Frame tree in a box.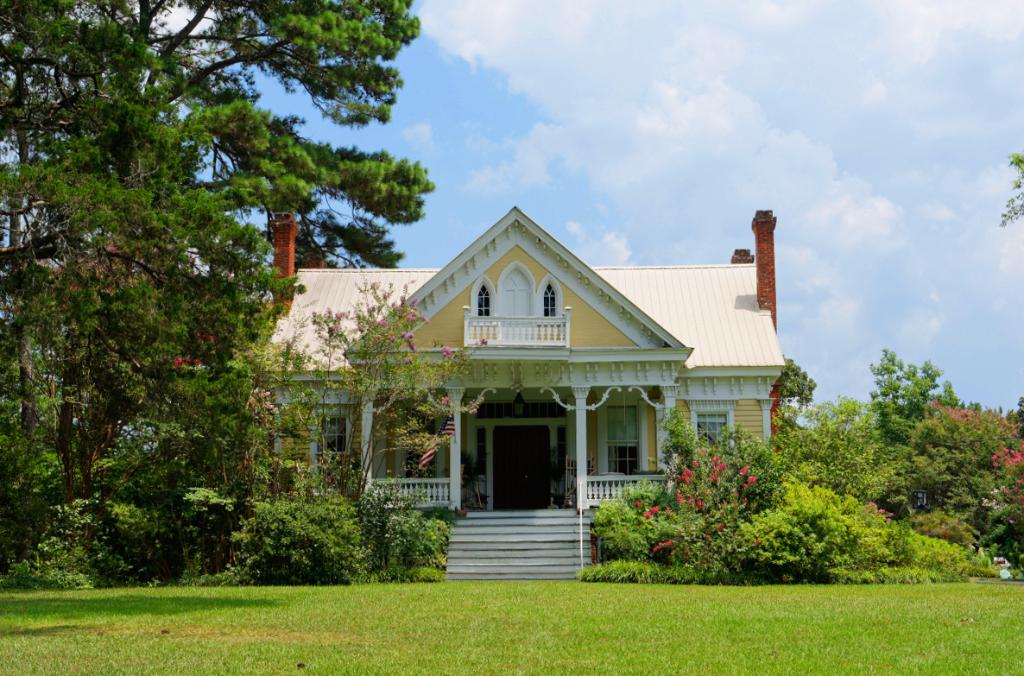
{"x1": 0, "y1": 0, "x2": 431, "y2": 358}.
